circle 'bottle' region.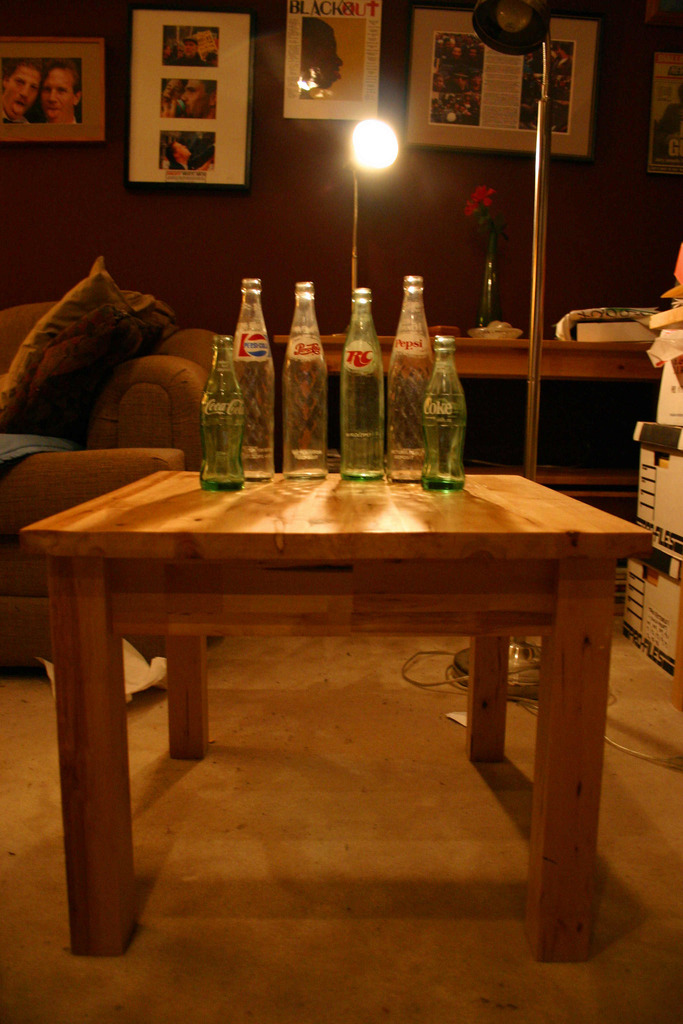
Region: <box>415,335,470,488</box>.
